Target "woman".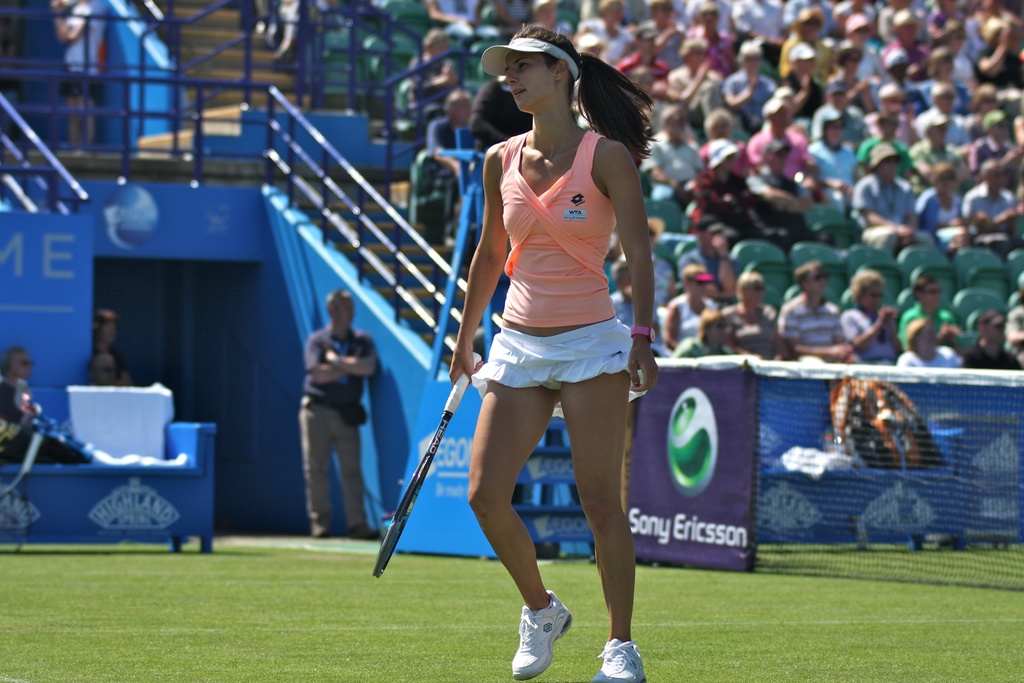
Target region: Rect(835, 14, 895, 91).
